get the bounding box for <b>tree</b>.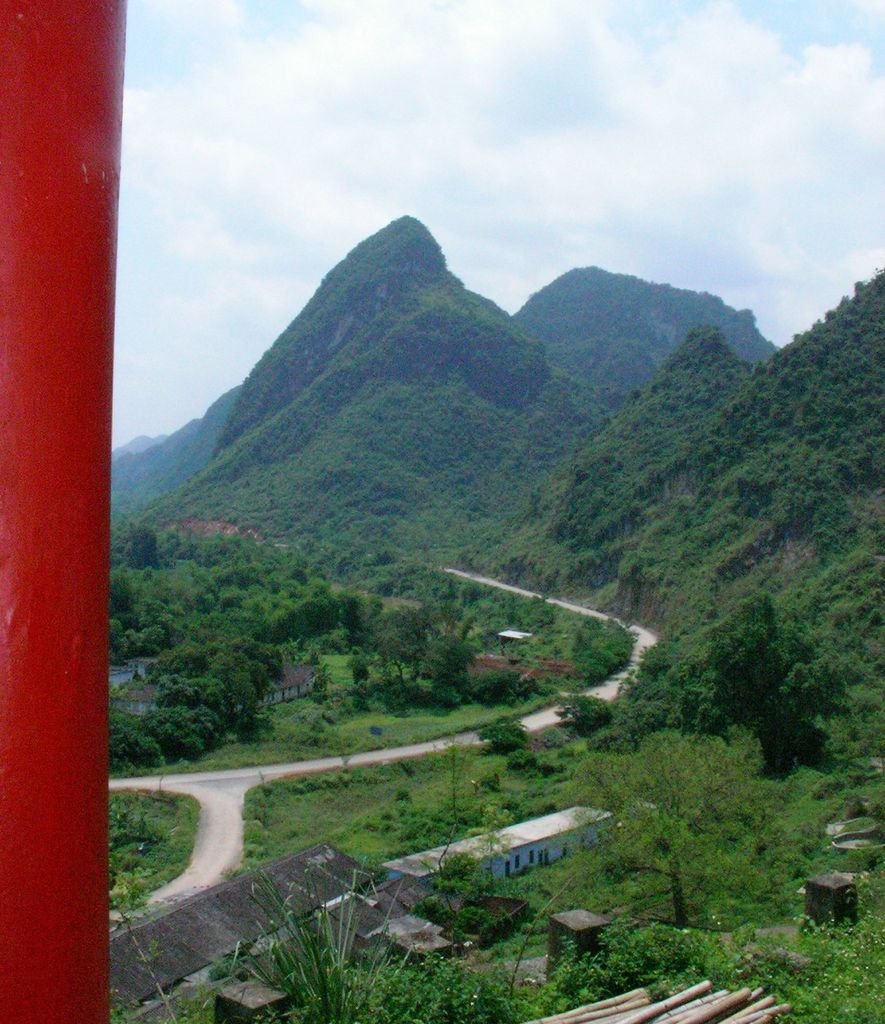
<bbox>480, 713, 530, 752</bbox>.
